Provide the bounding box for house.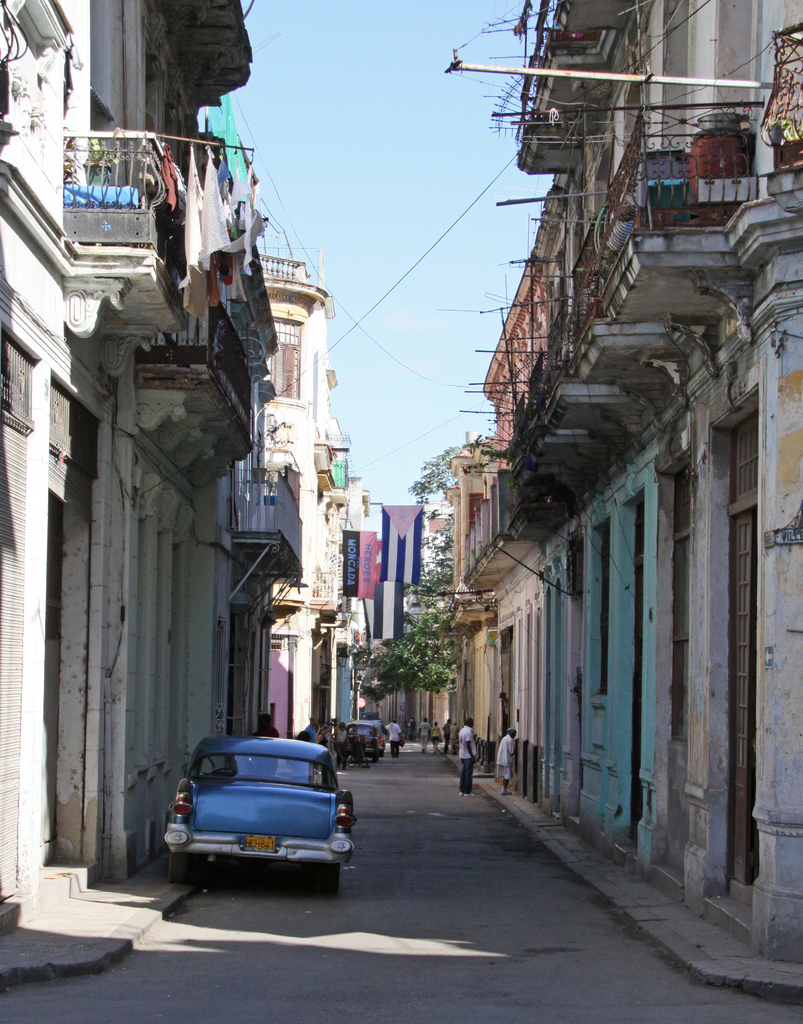
left=257, top=252, right=362, bottom=745.
